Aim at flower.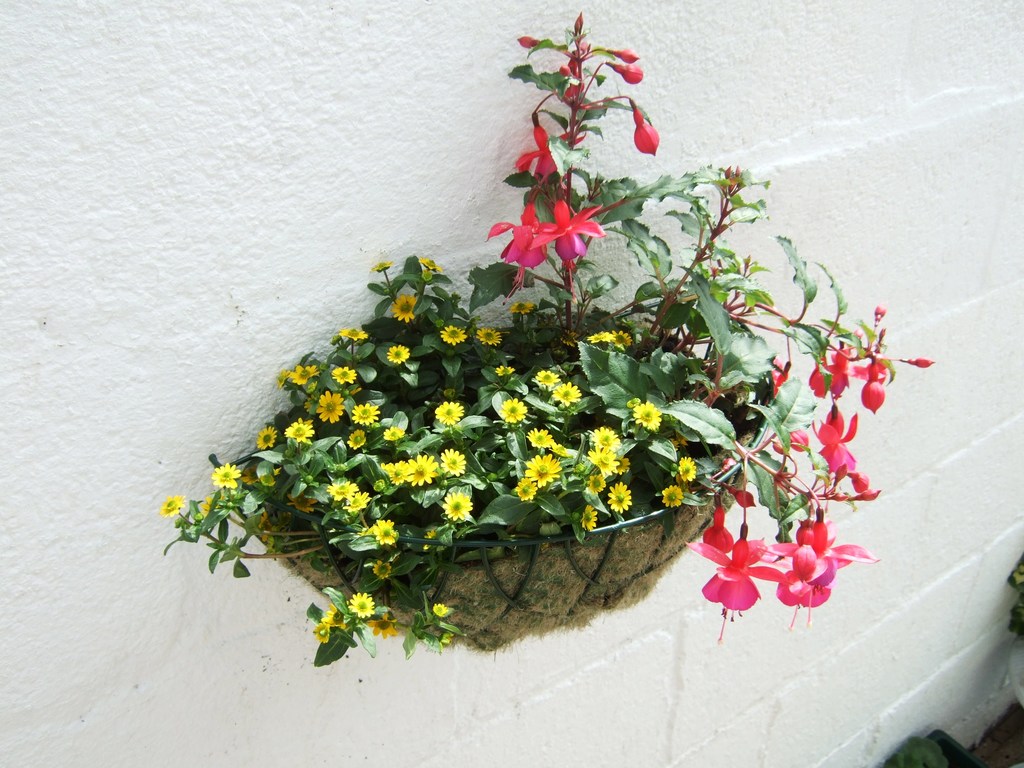
Aimed at [763, 558, 837, 611].
